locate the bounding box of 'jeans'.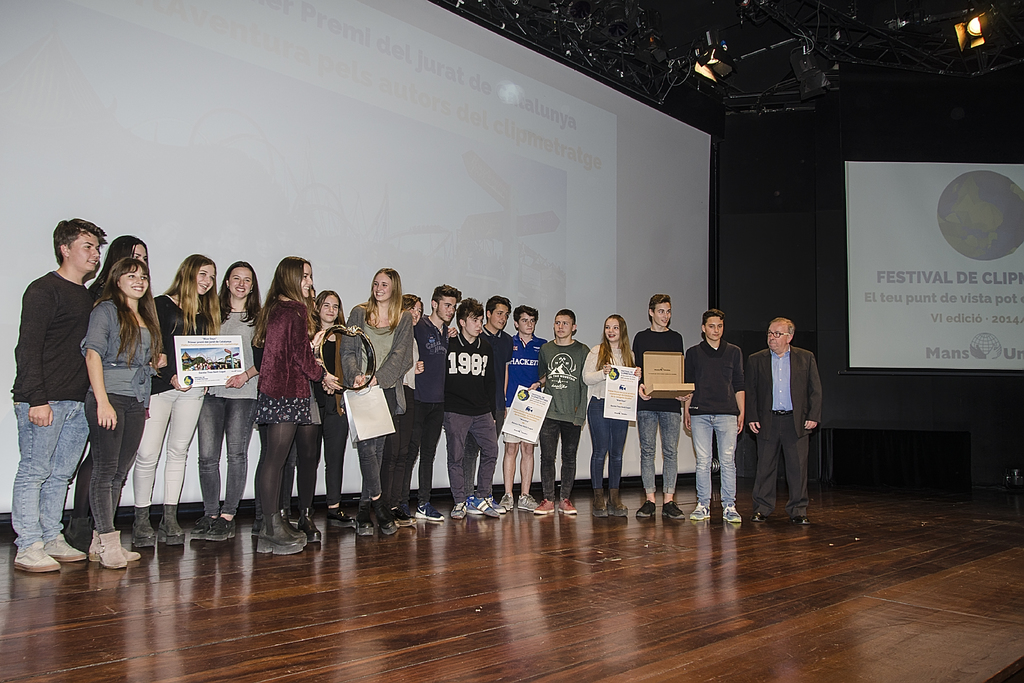
Bounding box: <region>79, 387, 148, 539</region>.
